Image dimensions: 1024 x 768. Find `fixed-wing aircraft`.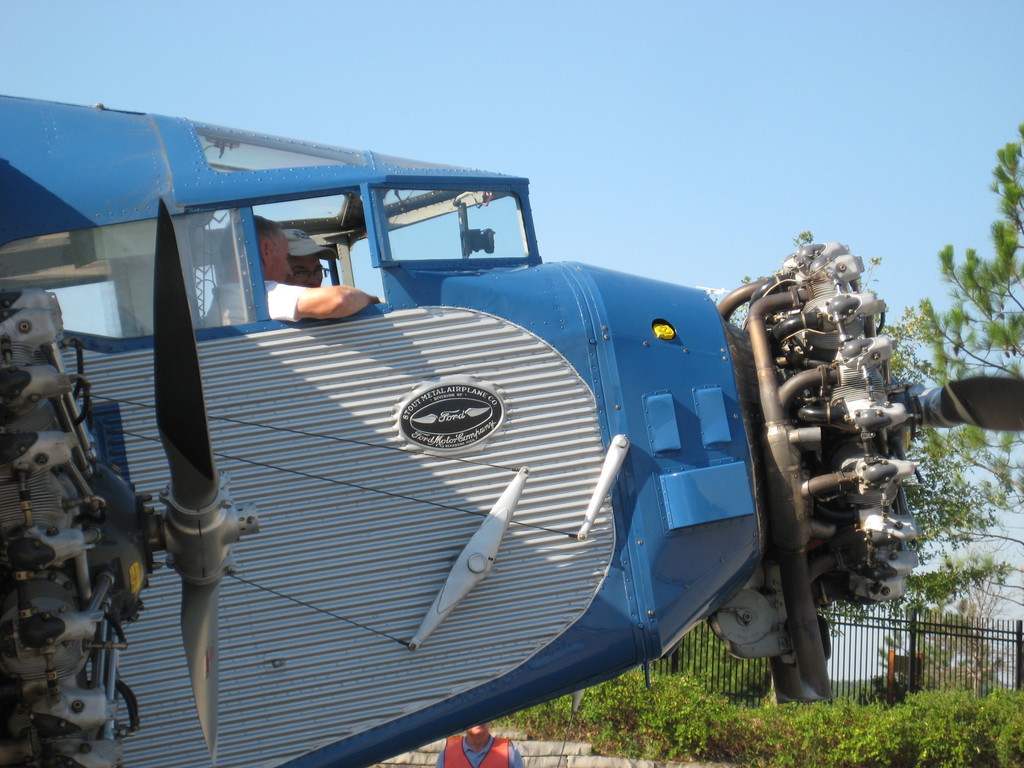
region(1, 94, 1023, 767).
